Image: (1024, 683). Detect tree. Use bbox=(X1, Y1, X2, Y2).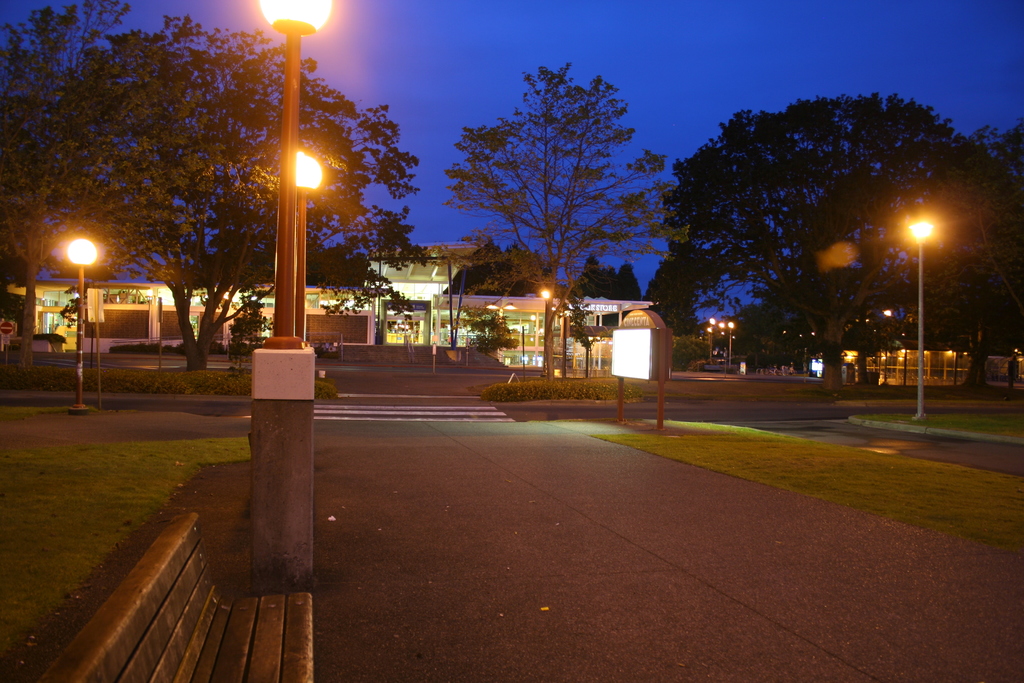
bbox=(648, 76, 986, 381).
